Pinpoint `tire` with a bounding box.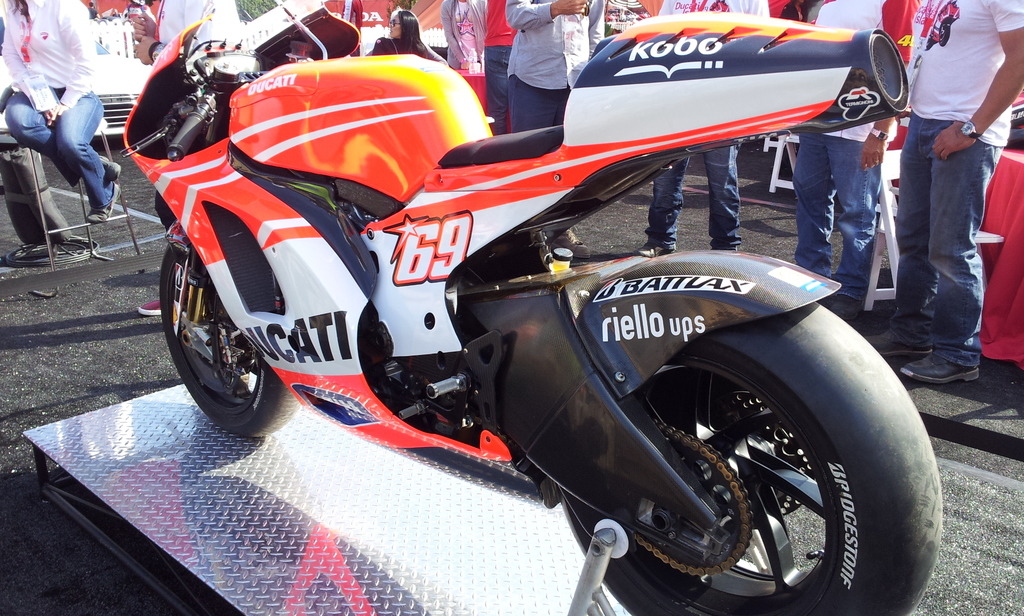
bbox(628, 307, 926, 606).
